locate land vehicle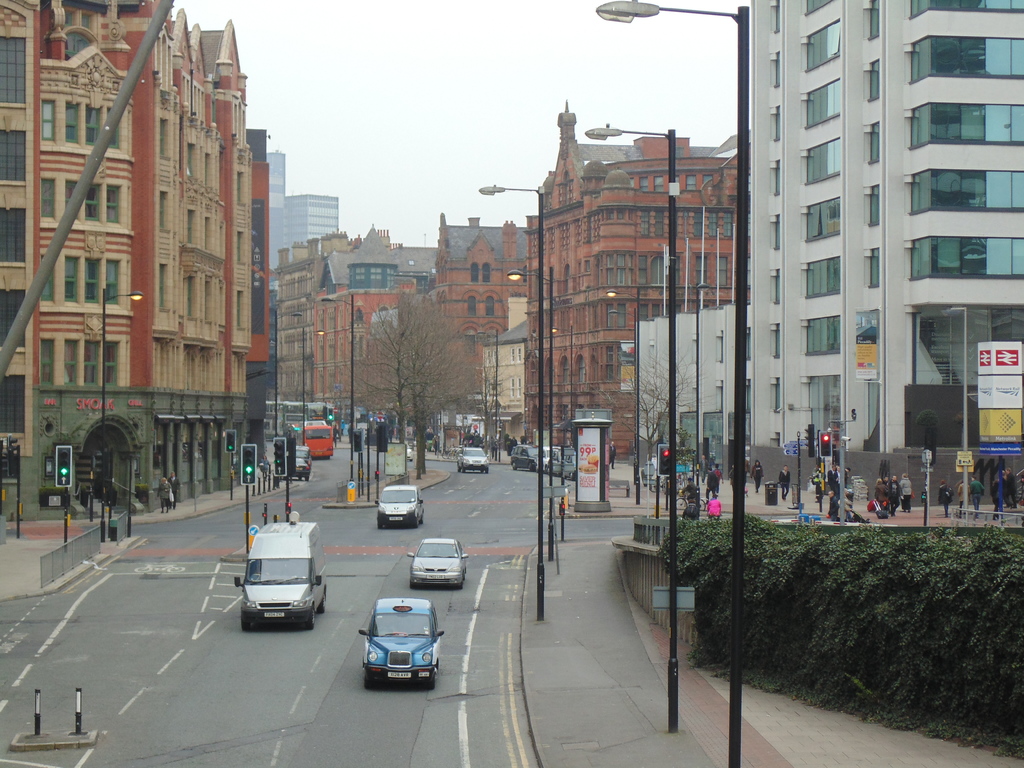
299/424/335/463
